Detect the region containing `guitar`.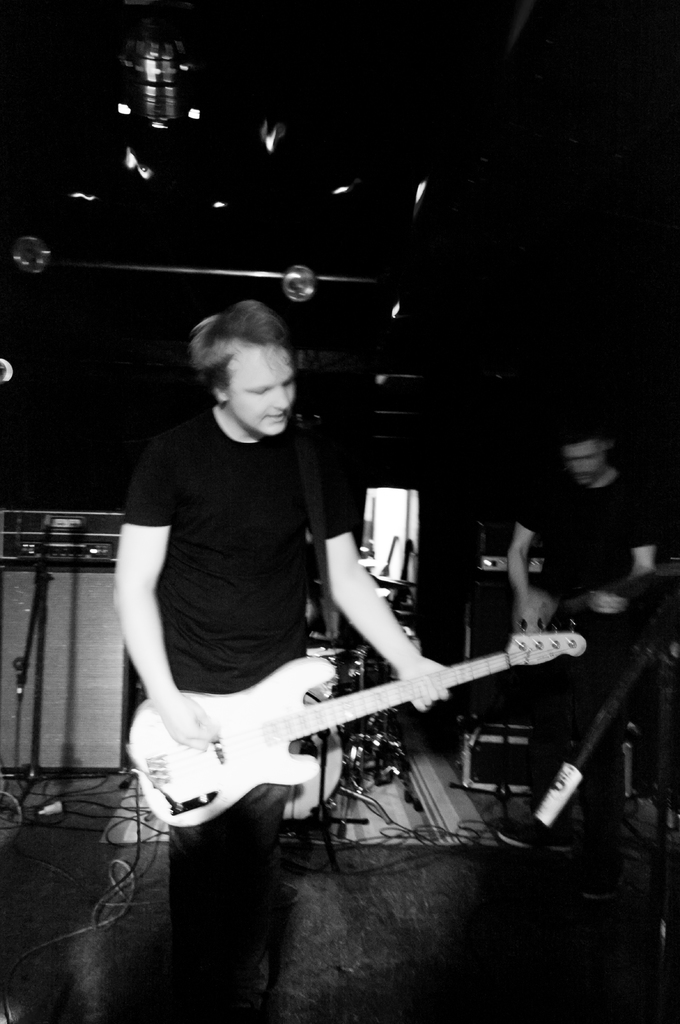
505,541,679,671.
